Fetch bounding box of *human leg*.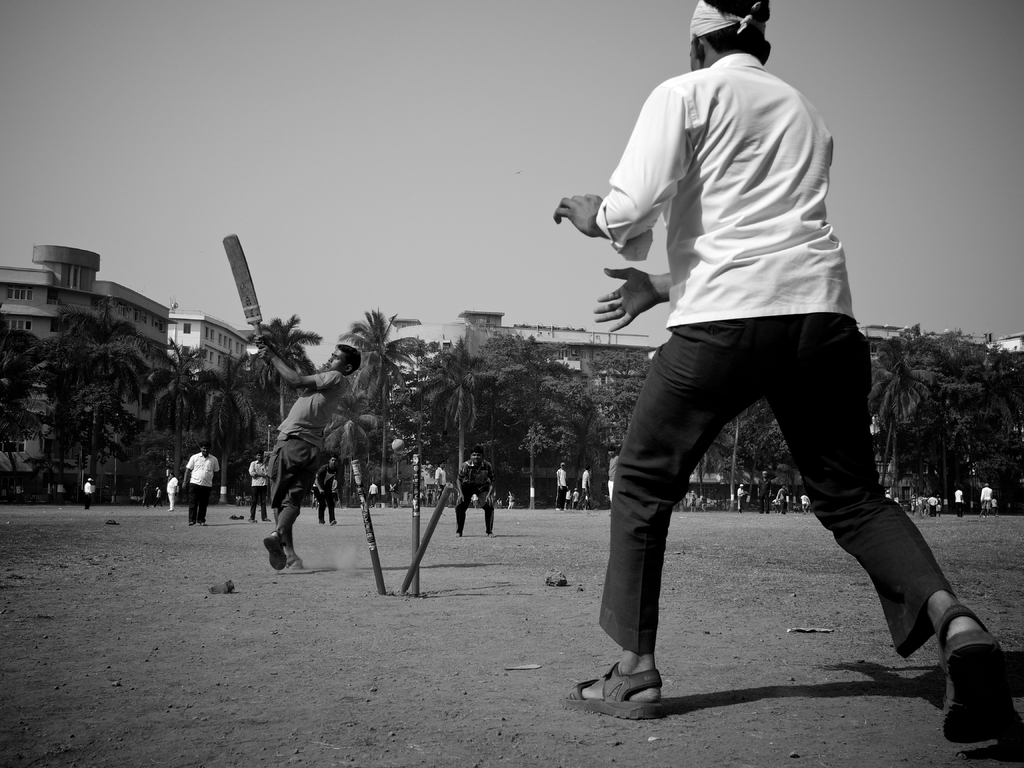
Bbox: 564, 323, 760, 710.
